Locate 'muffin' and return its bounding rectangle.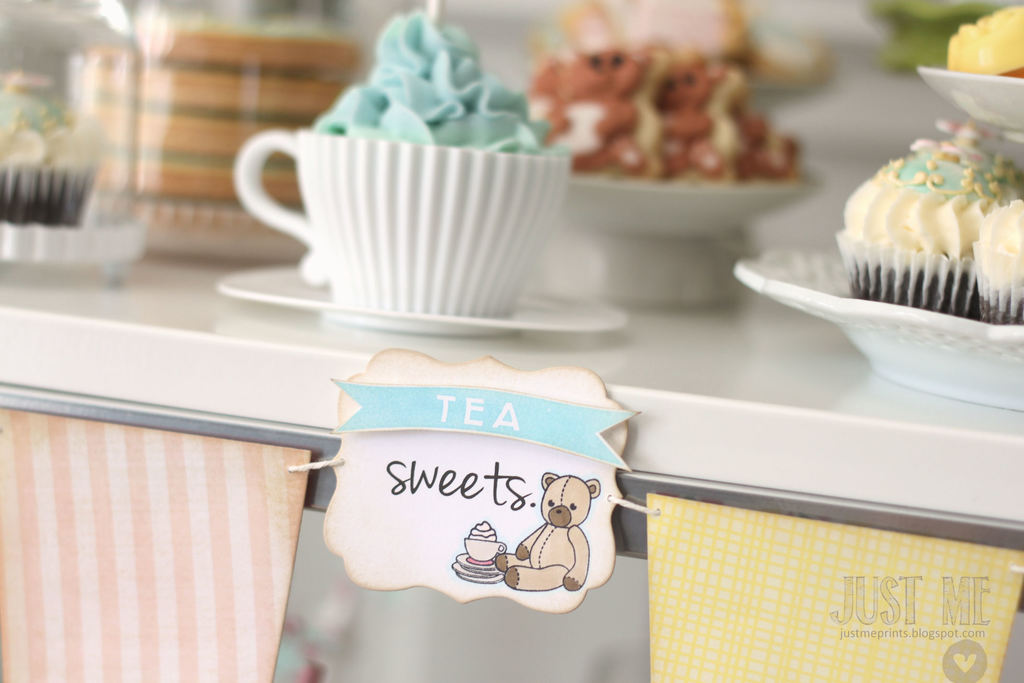
l=0, t=69, r=99, b=230.
